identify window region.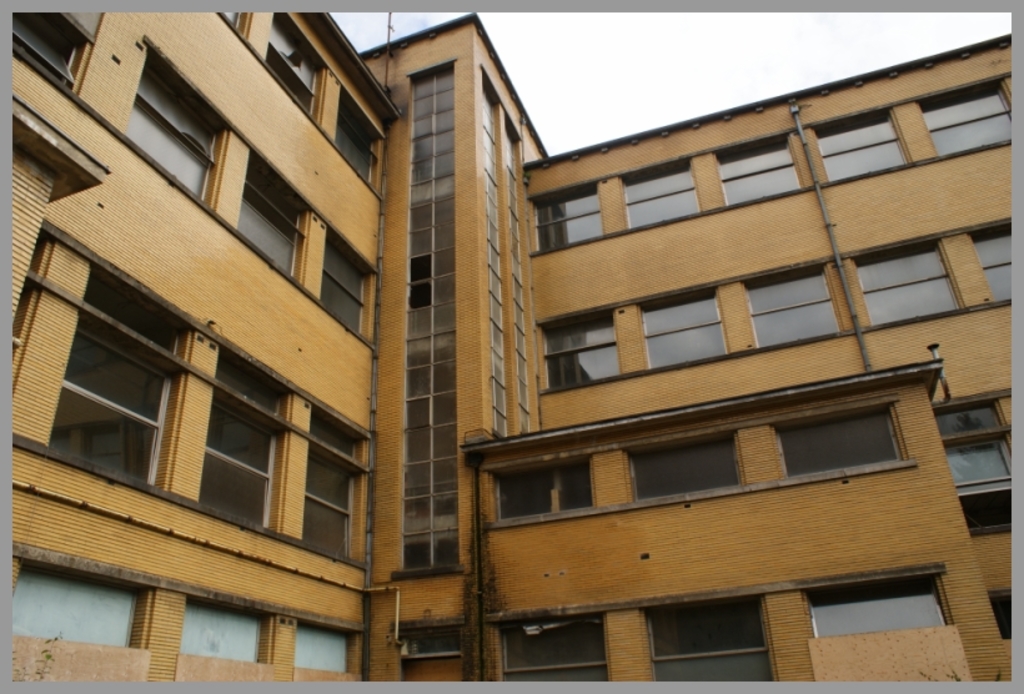
Region: (left=490, top=457, right=591, bottom=524).
